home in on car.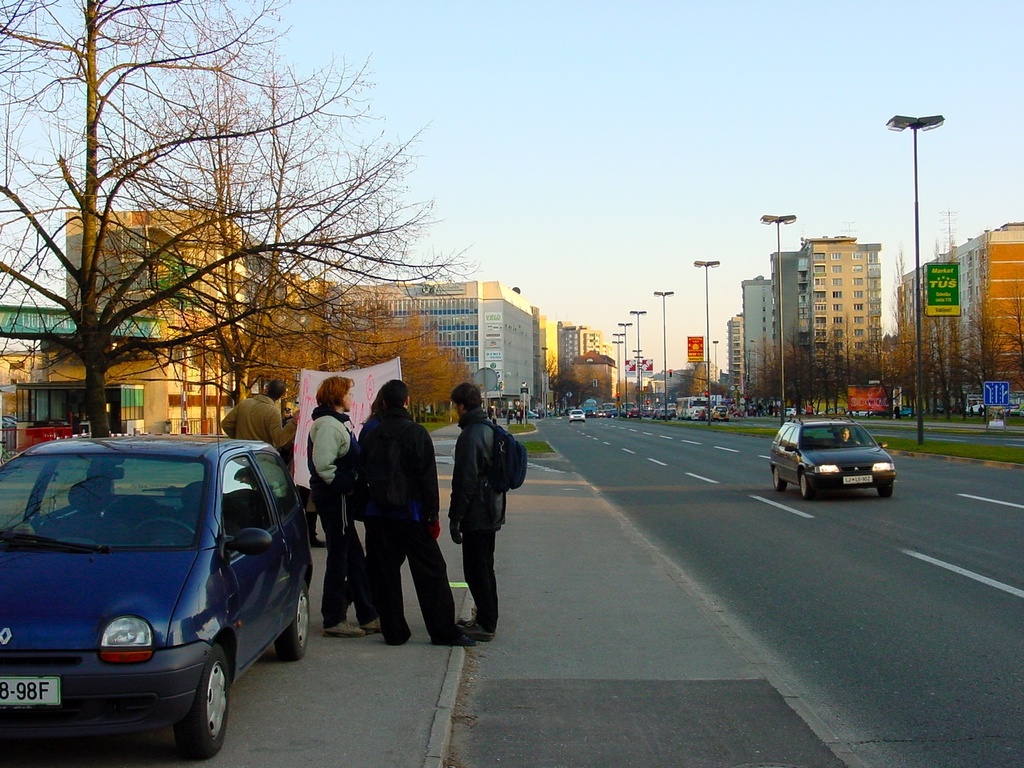
Homed in at select_region(774, 421, 903, 505).
